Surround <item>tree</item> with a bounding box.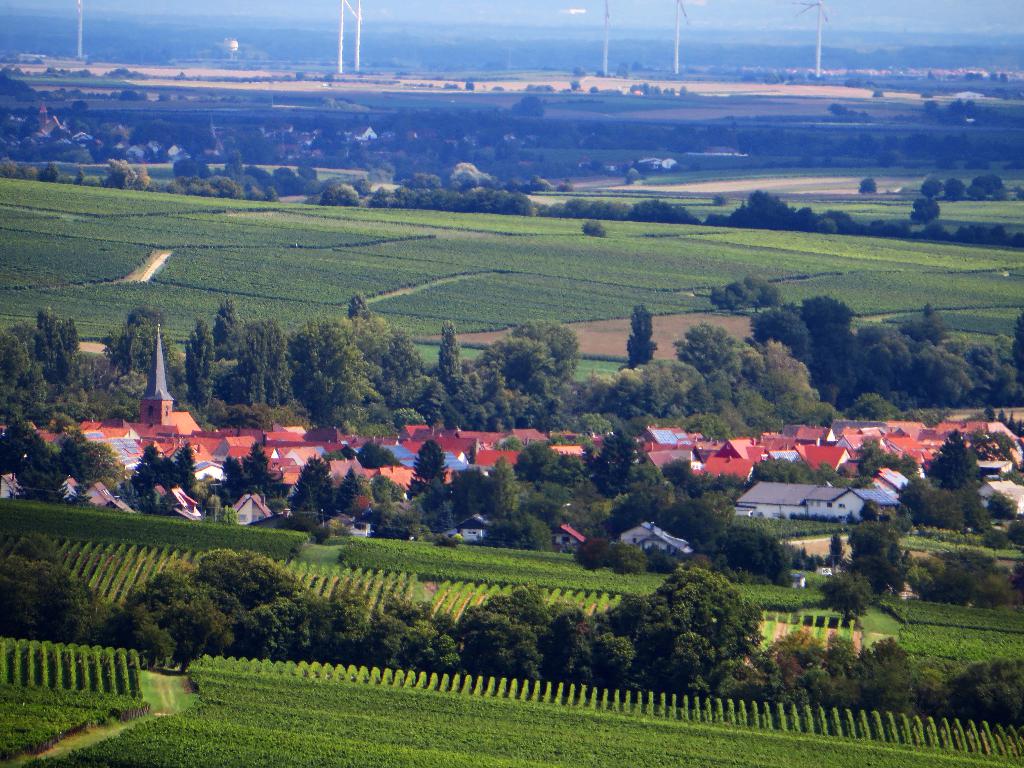
[x1=394, y1=70, x2=412, y2=76].
